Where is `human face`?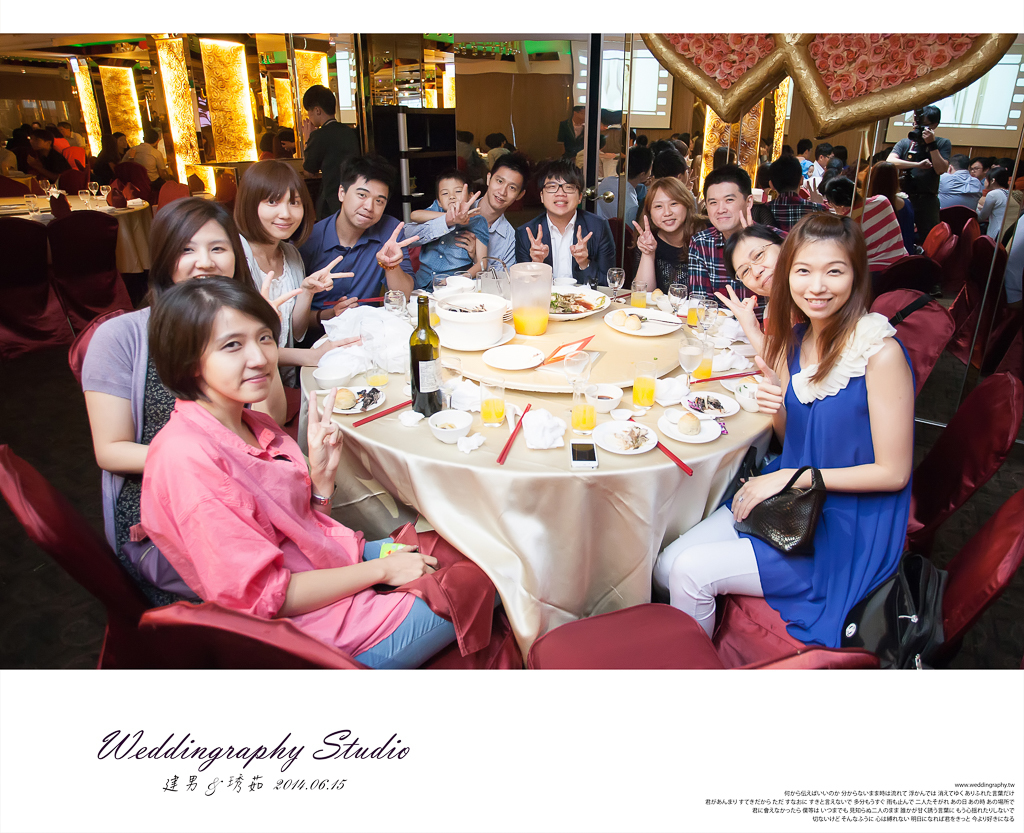
bbox=[342, 178, 385, 227].
